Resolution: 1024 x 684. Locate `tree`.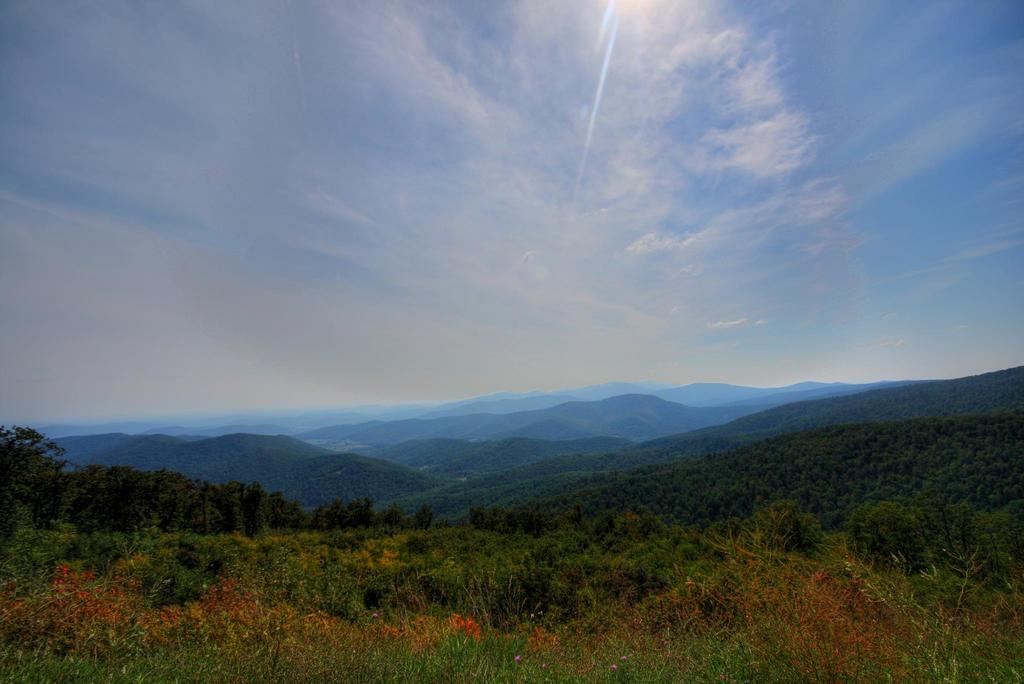
box=[0, 422, 73, 526].
